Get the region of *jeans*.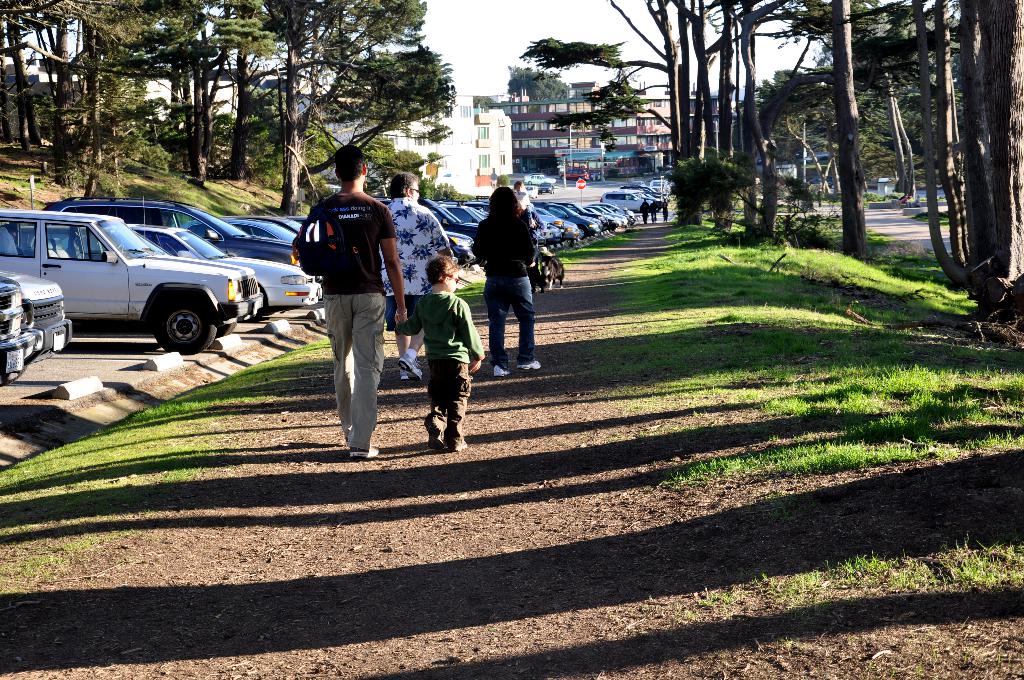
x1=479, y1=276, x2=545, y2=368.
